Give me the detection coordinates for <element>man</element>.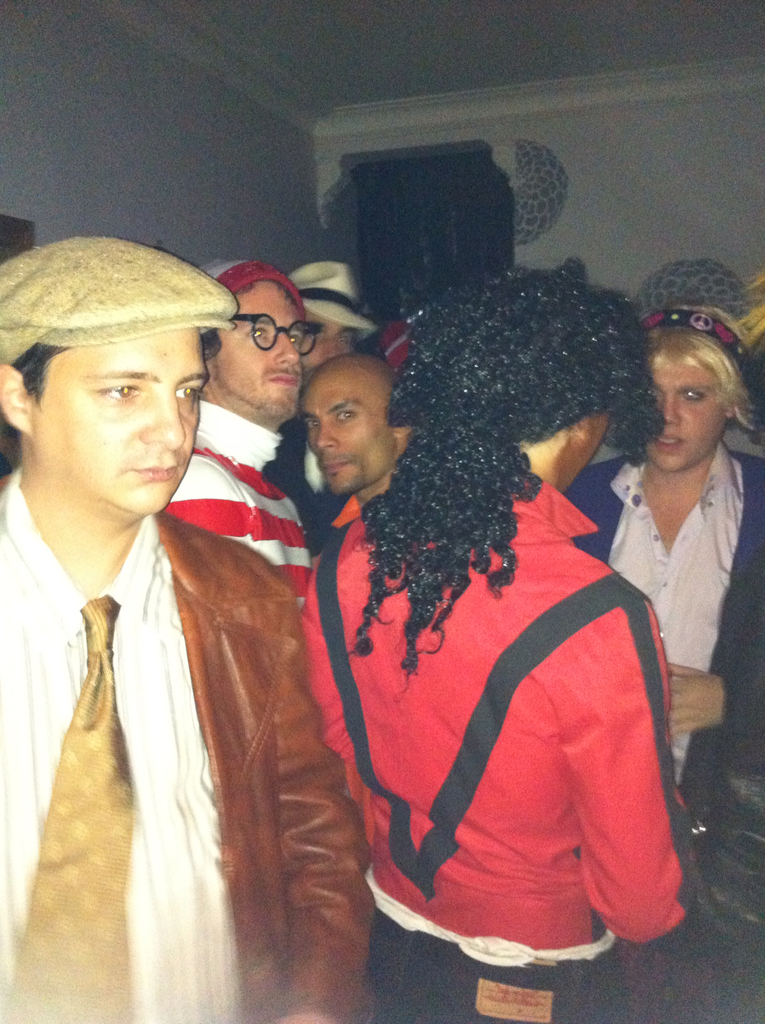
region(278, 337, 426, 560).
